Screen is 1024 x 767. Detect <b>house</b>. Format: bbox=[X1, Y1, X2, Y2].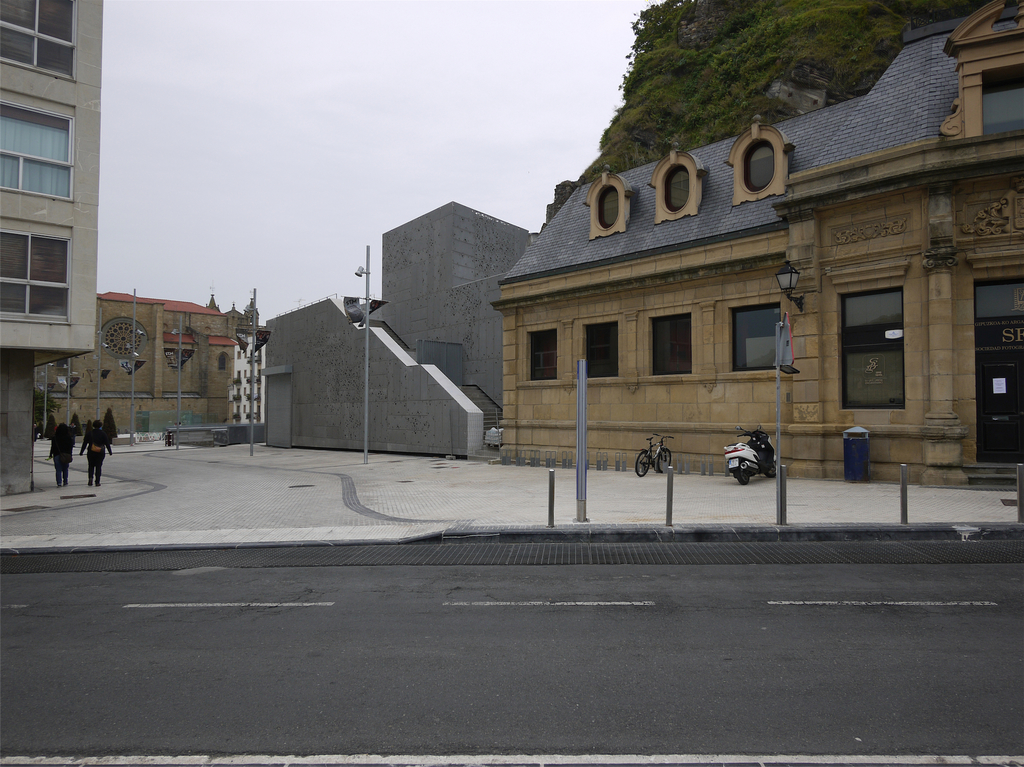
bbox=[0, 1, 99, 501].
